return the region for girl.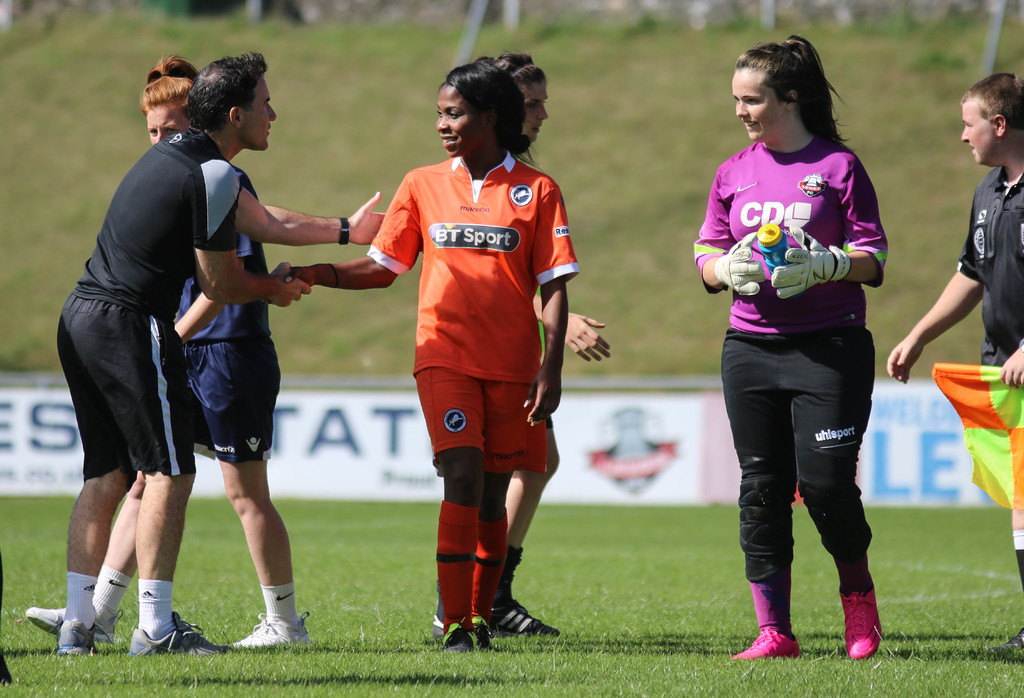
x1=690 y1=33 x2=883 y2=657.
